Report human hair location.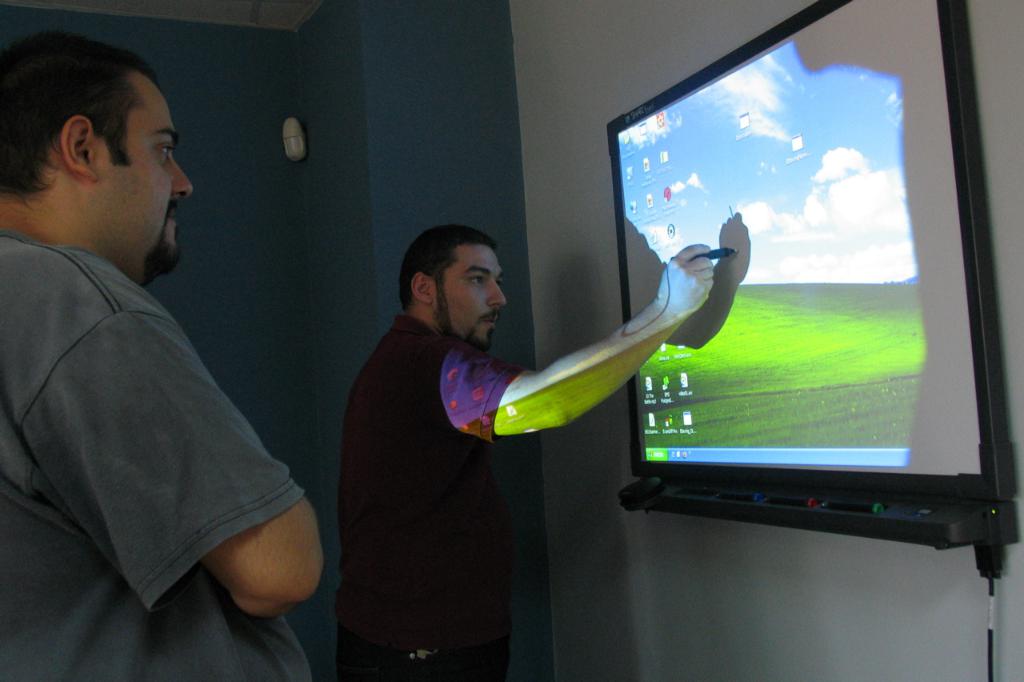
Report: region(395, 223, 498, 313).
